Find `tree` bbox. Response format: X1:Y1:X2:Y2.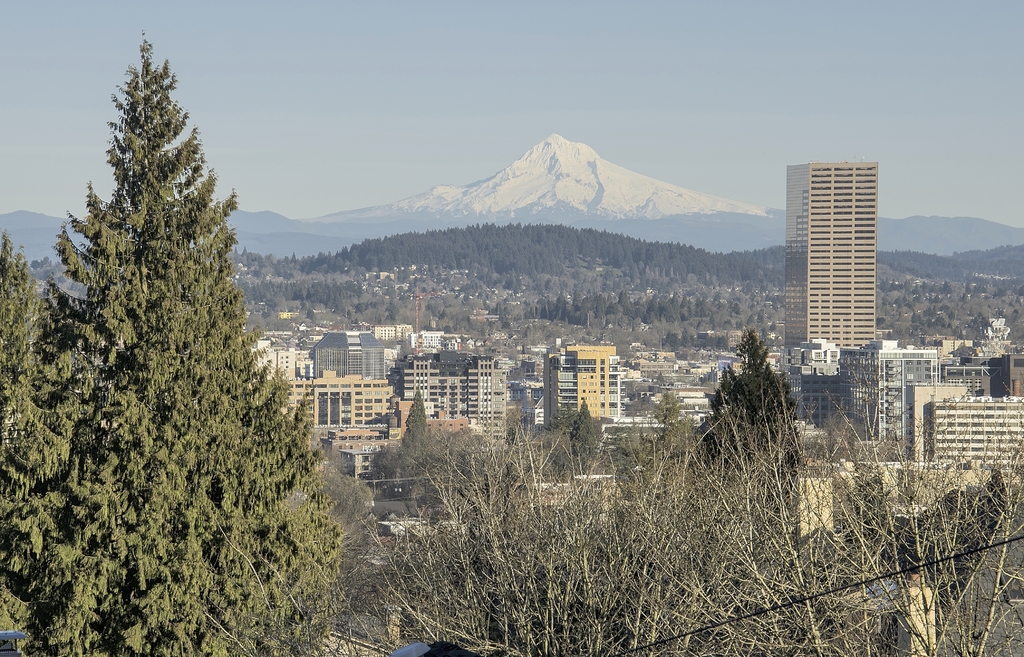
25:56:322:619.
